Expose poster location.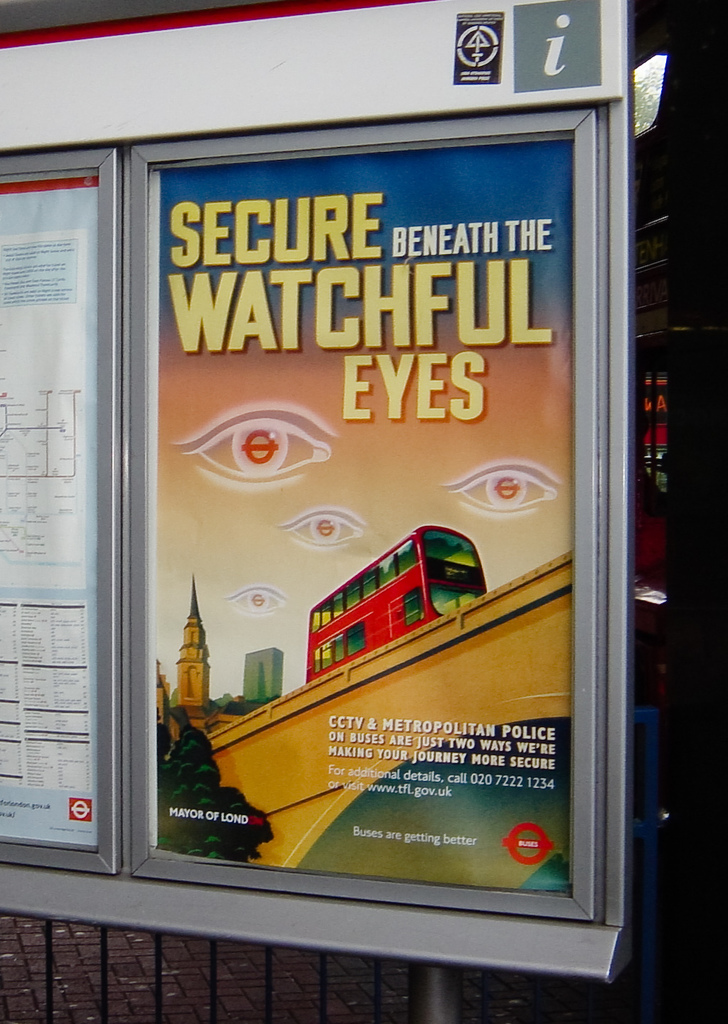
Exposed at locate(154, 139, 569, 901).
